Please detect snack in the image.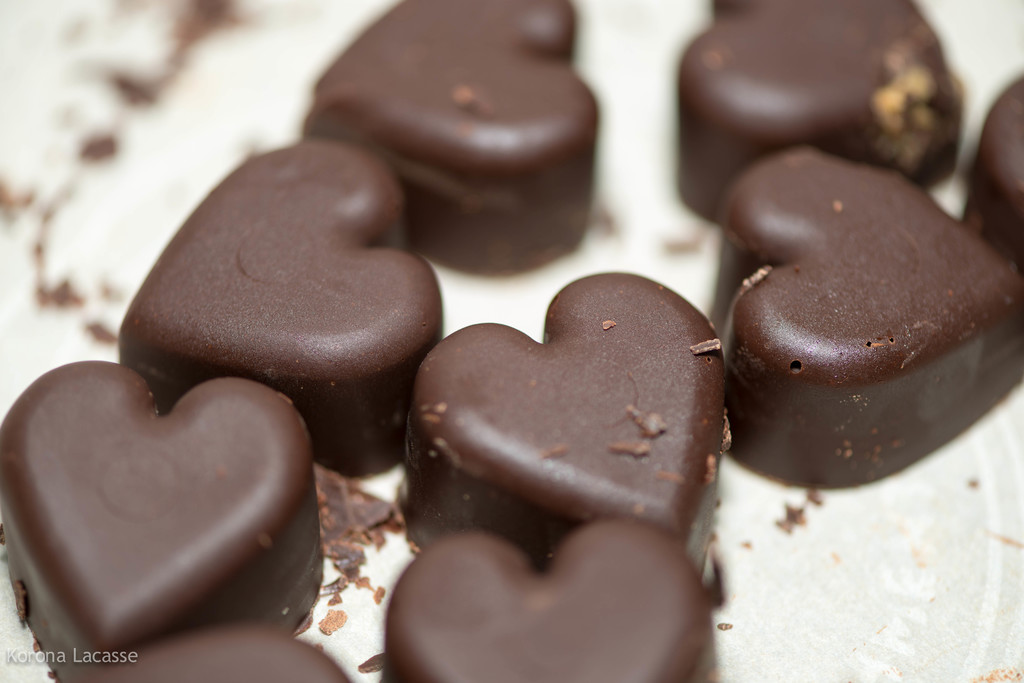
BBox(120, 138, 440, 437).
